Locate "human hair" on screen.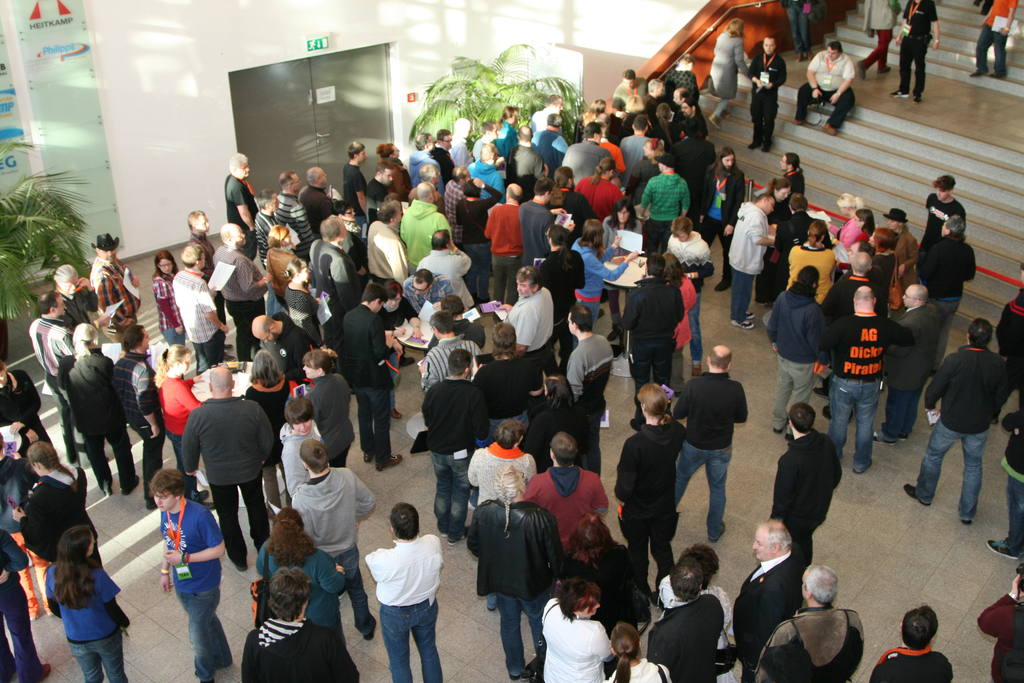
On screen at (810,218,828,247).
